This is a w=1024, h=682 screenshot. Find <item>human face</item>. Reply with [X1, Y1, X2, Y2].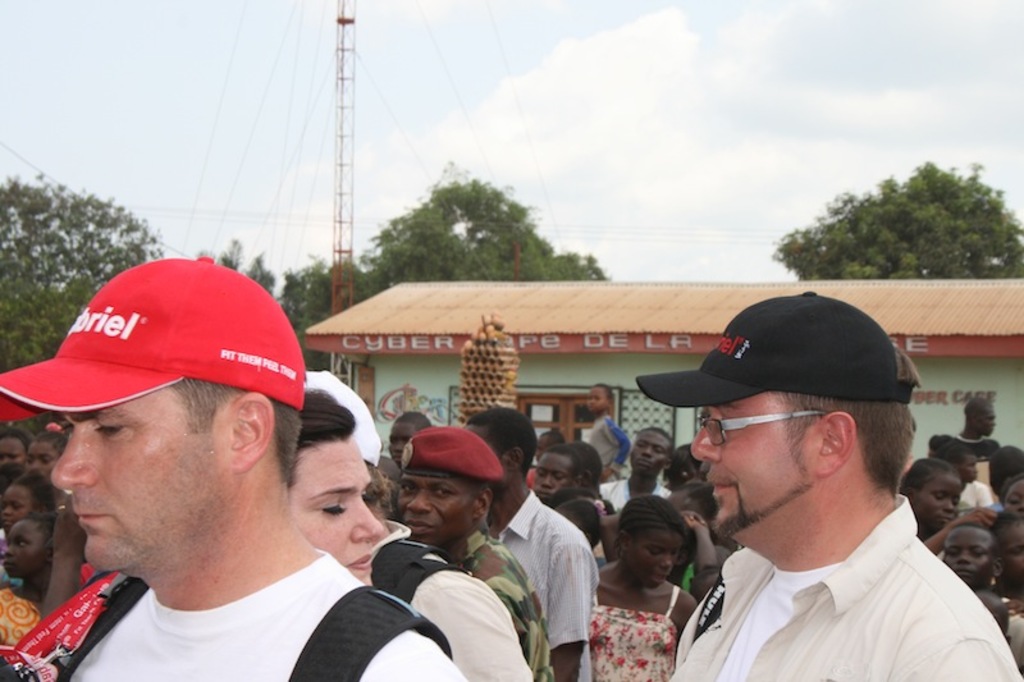
[1007, 480, 1023, 517].
